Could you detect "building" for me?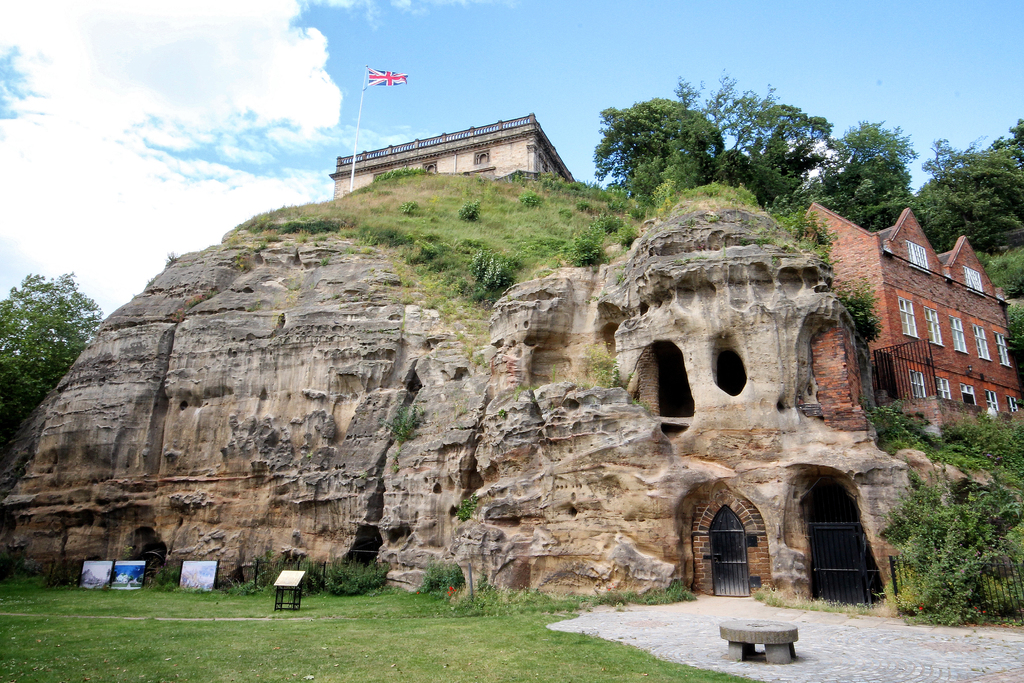
Detection result: 806 204 1023 439.
